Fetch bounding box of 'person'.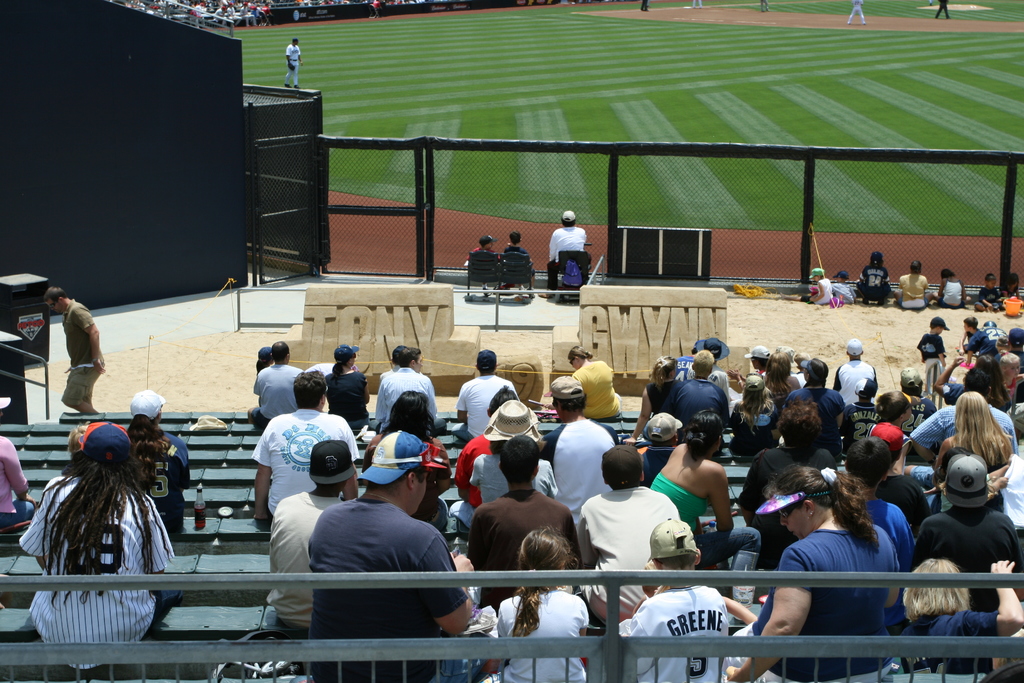
Bbox: bbox=[452, 386, 559, 533].
